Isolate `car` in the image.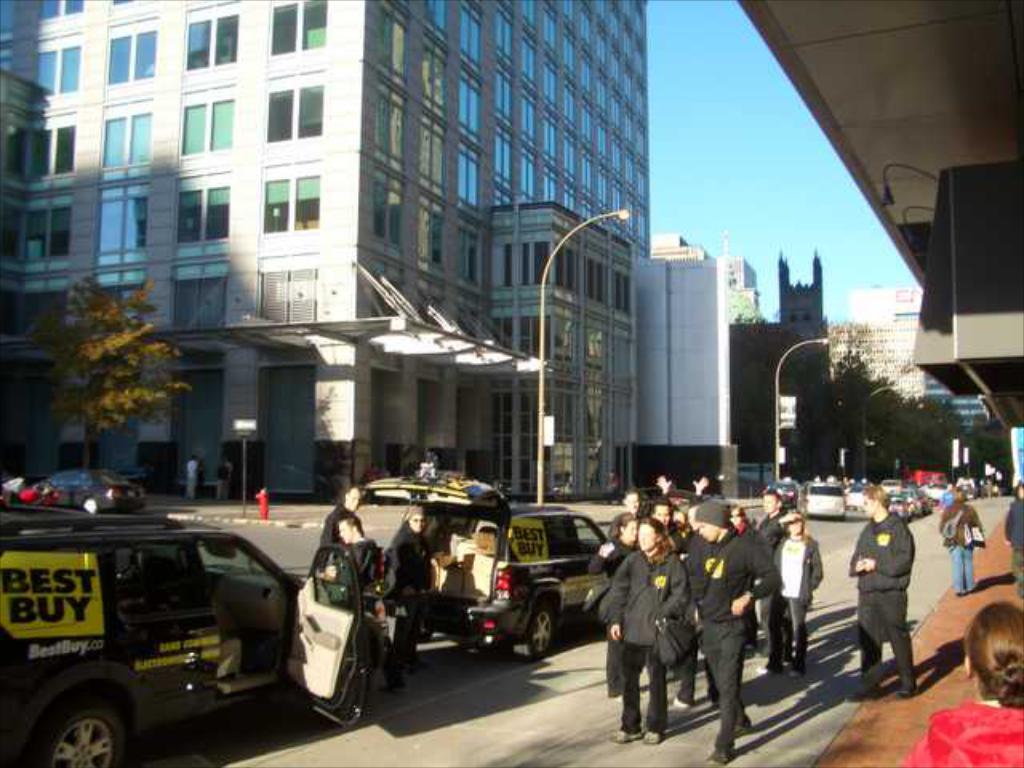
Isolated region: [x1=14, y1=462, x2=136, y2=504].
